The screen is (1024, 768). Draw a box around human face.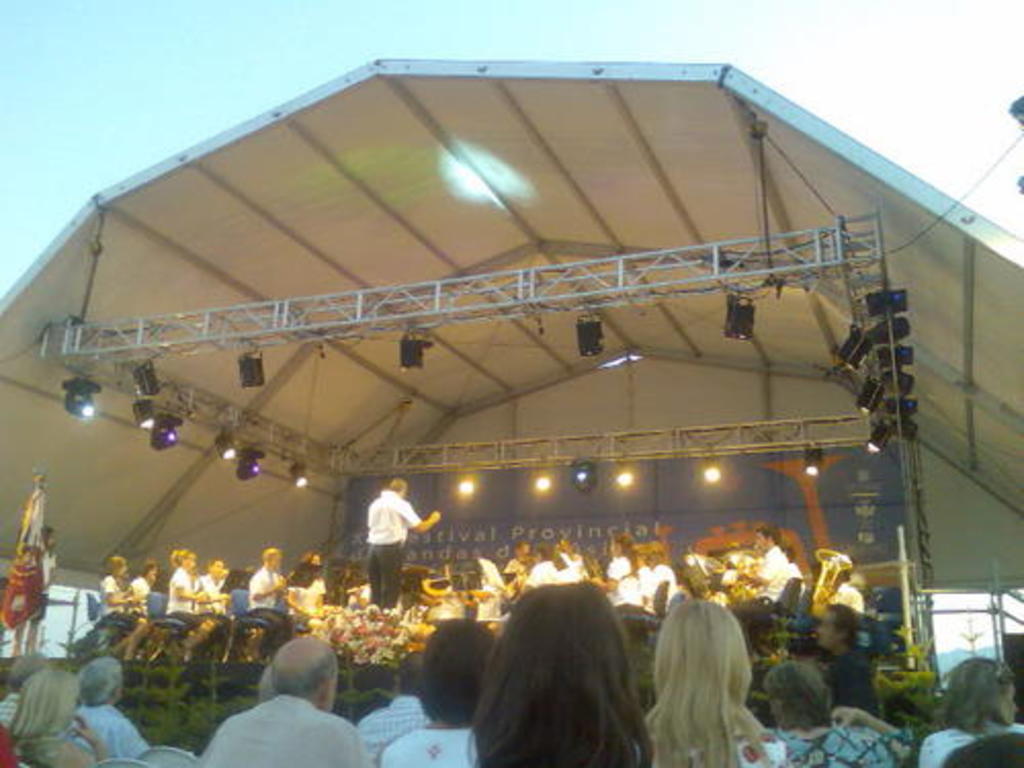
(616,545,618,551).
